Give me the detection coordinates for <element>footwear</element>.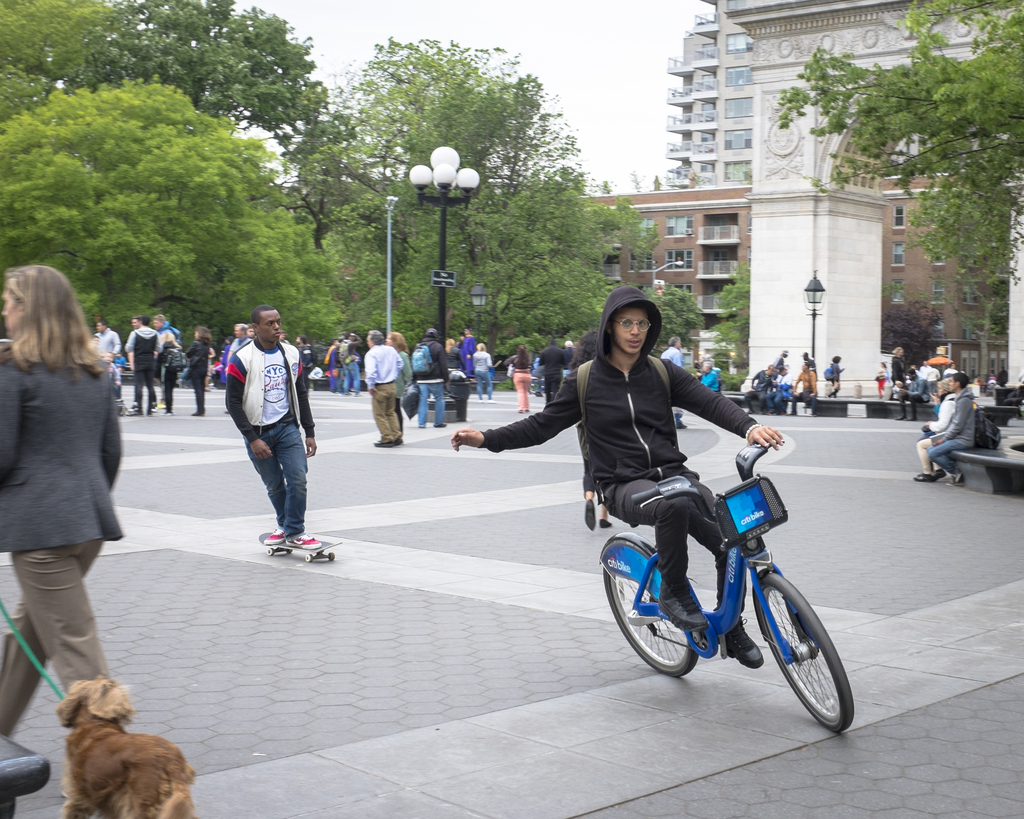
pyautogui.locateOnScreen(265, 527, 285, 553).
